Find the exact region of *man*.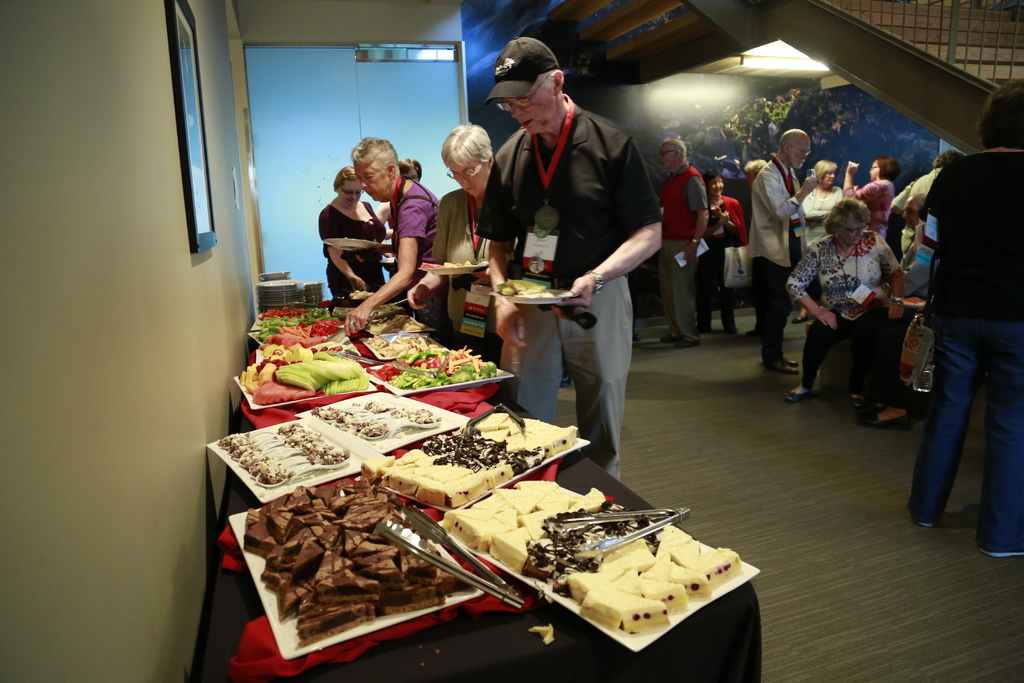
Exact region: [x1=659, y1=132, x2=708, y2=350].
